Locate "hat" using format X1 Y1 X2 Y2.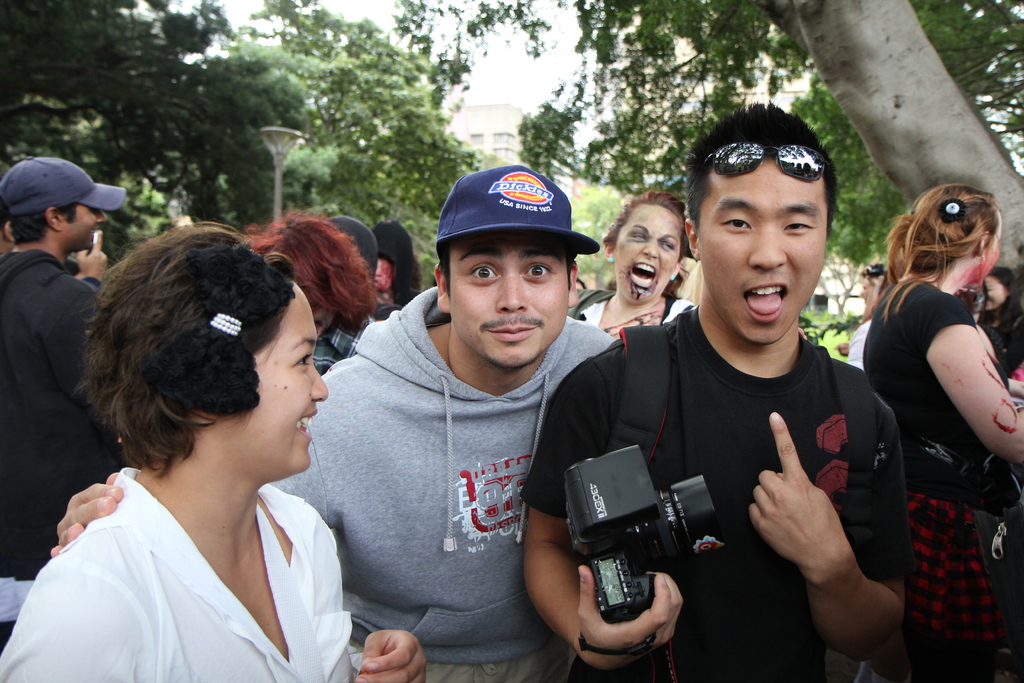
2 159 126 214.
